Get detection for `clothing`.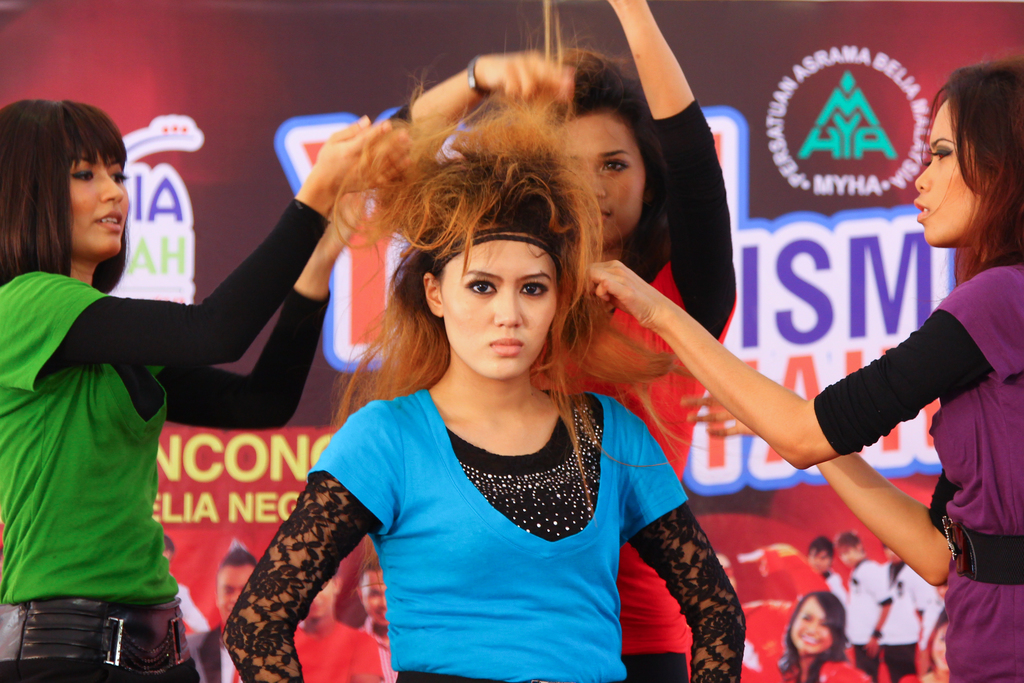
Detection: (left=777, top=651, right=872, bottom=682).
